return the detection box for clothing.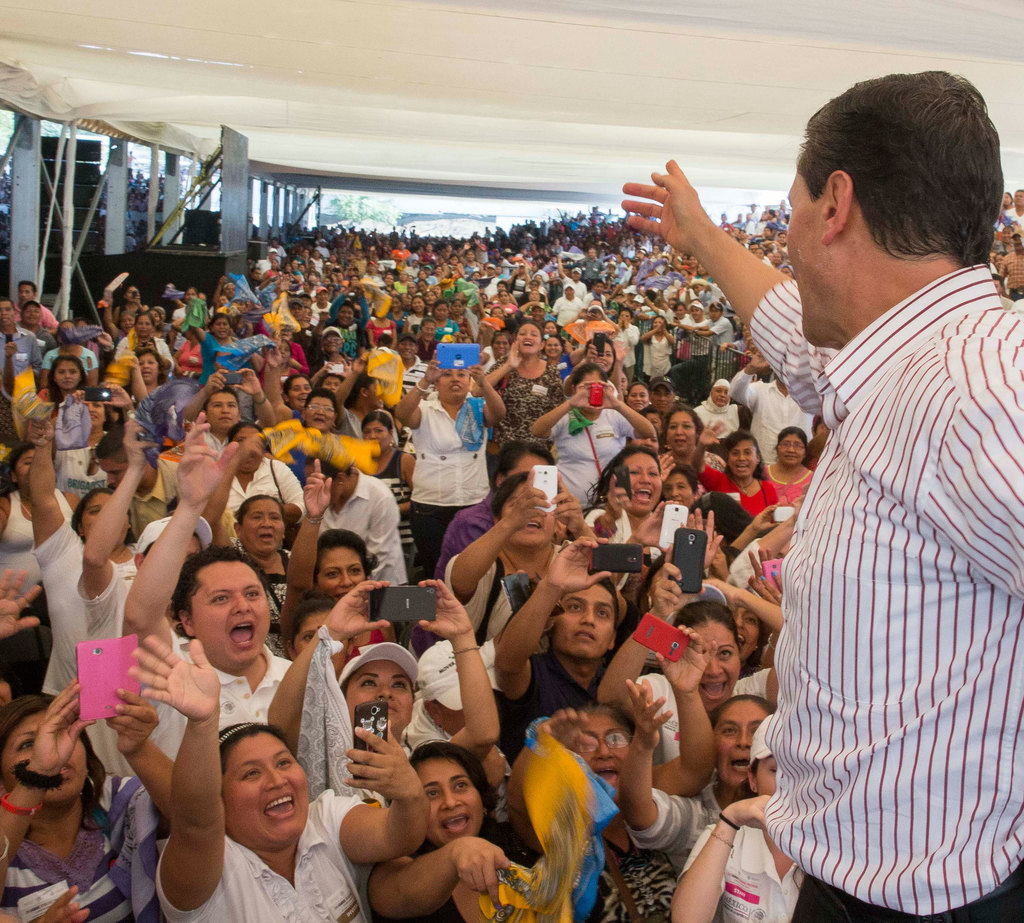
(689, 395, 753, 449).
